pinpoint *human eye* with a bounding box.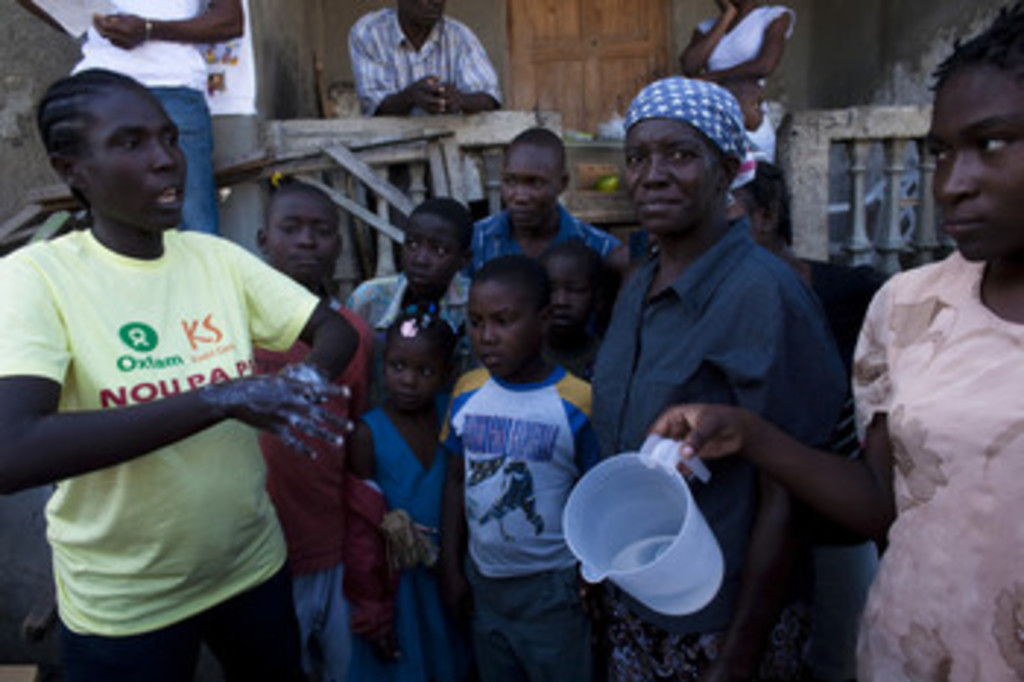
{"x1": 509, "y1": 176, "x2": 521, "y2": 187}.
